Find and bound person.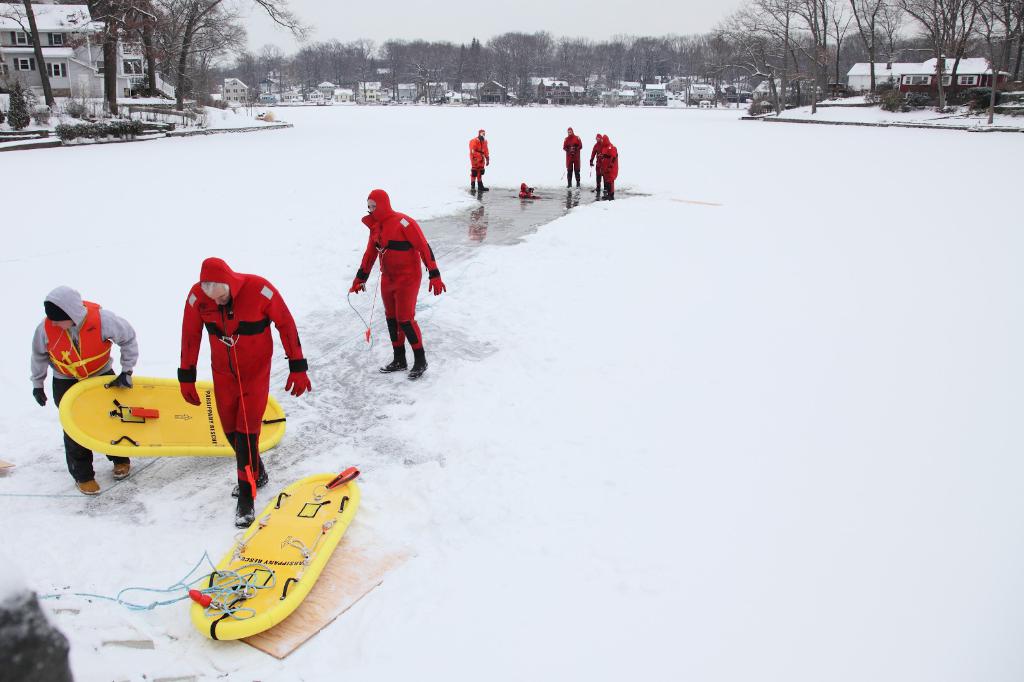
Bound: rect(598, 137, 617, 200).
